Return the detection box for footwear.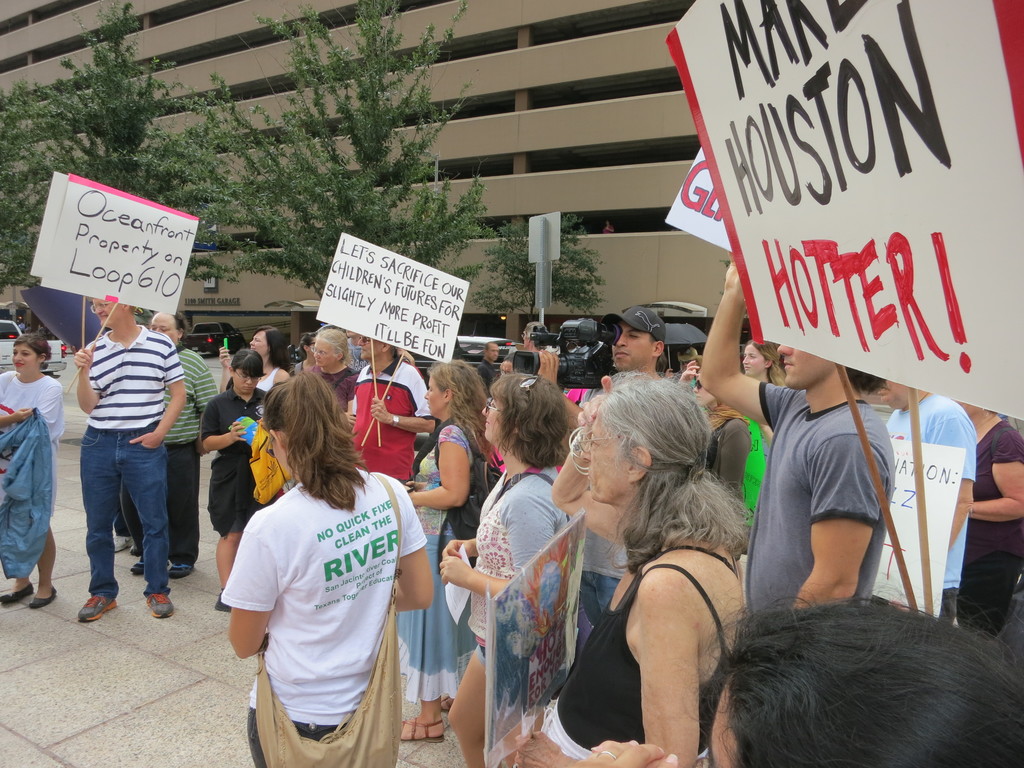
[29, 587, 59, 605].
